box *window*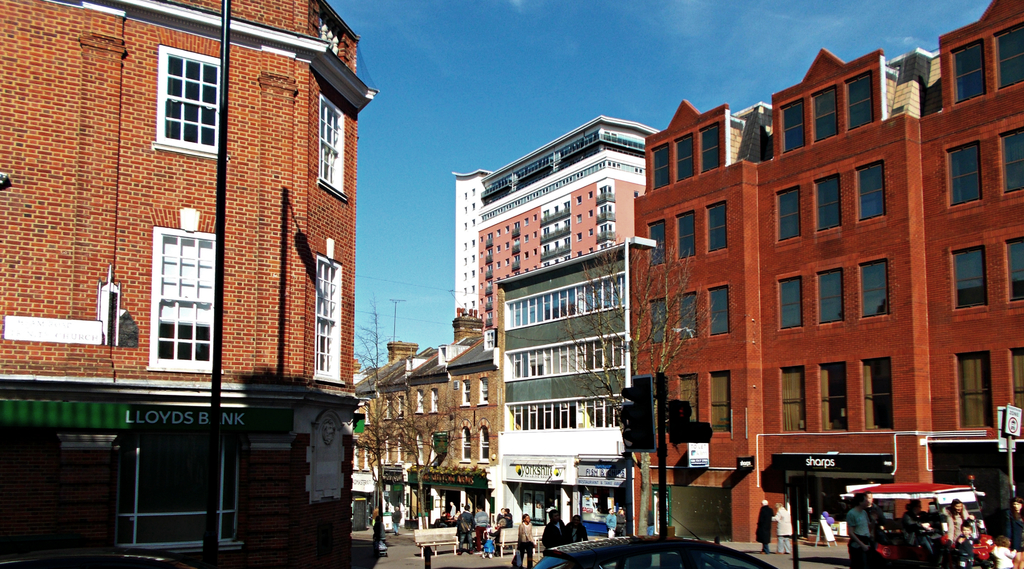
detection(483, 326, 496, 351)
